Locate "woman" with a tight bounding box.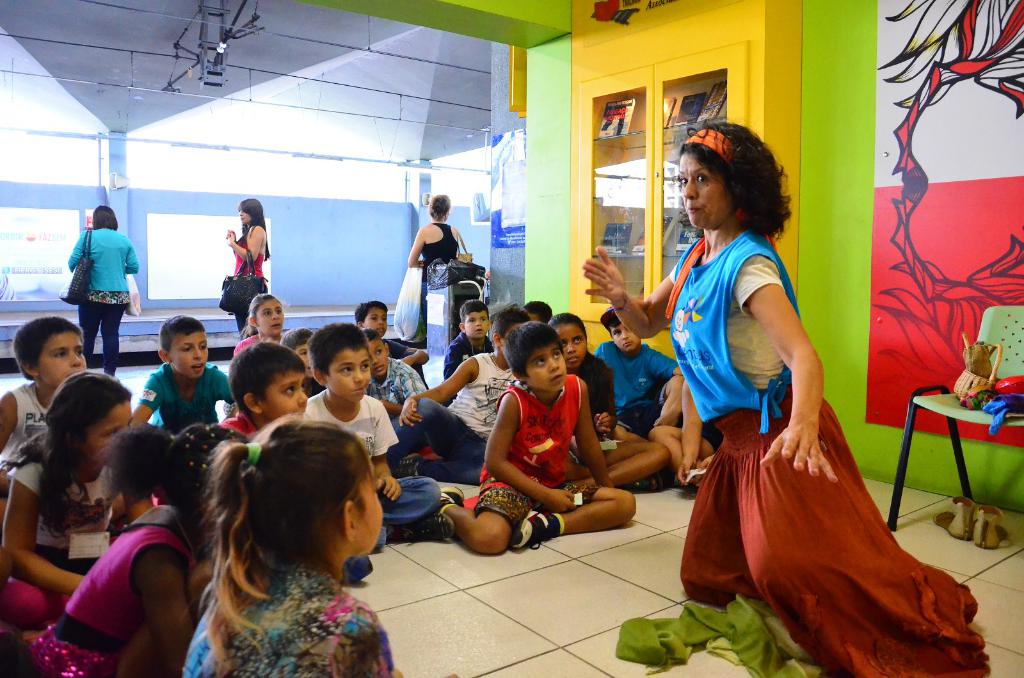
[410, 197, 460, 332].
